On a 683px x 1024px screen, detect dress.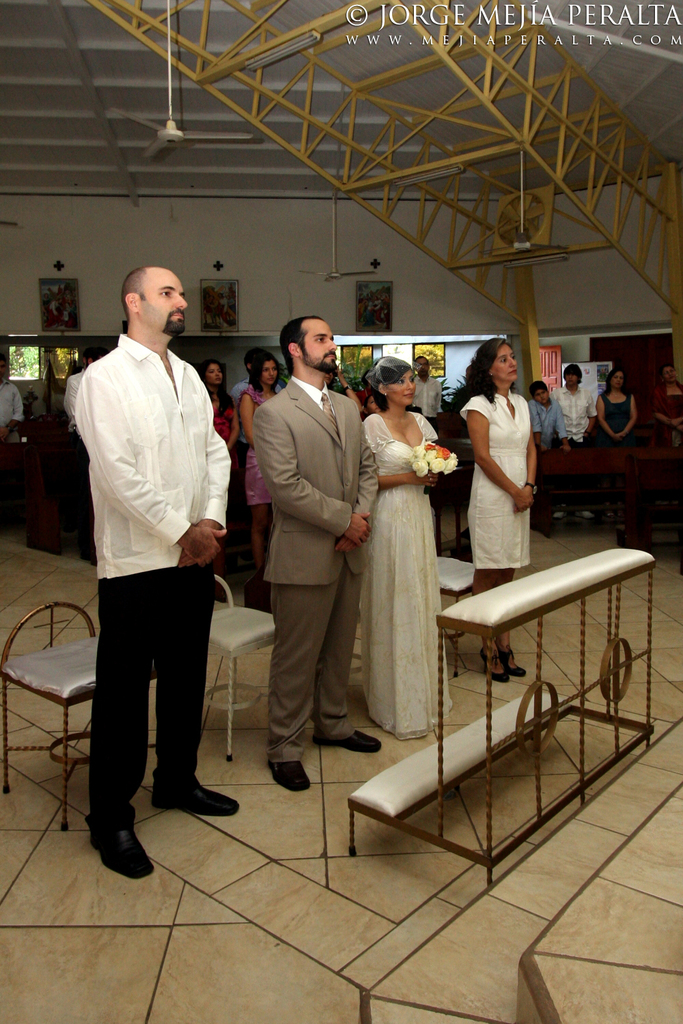
left=654, top=389, right=682, bottom=446.
